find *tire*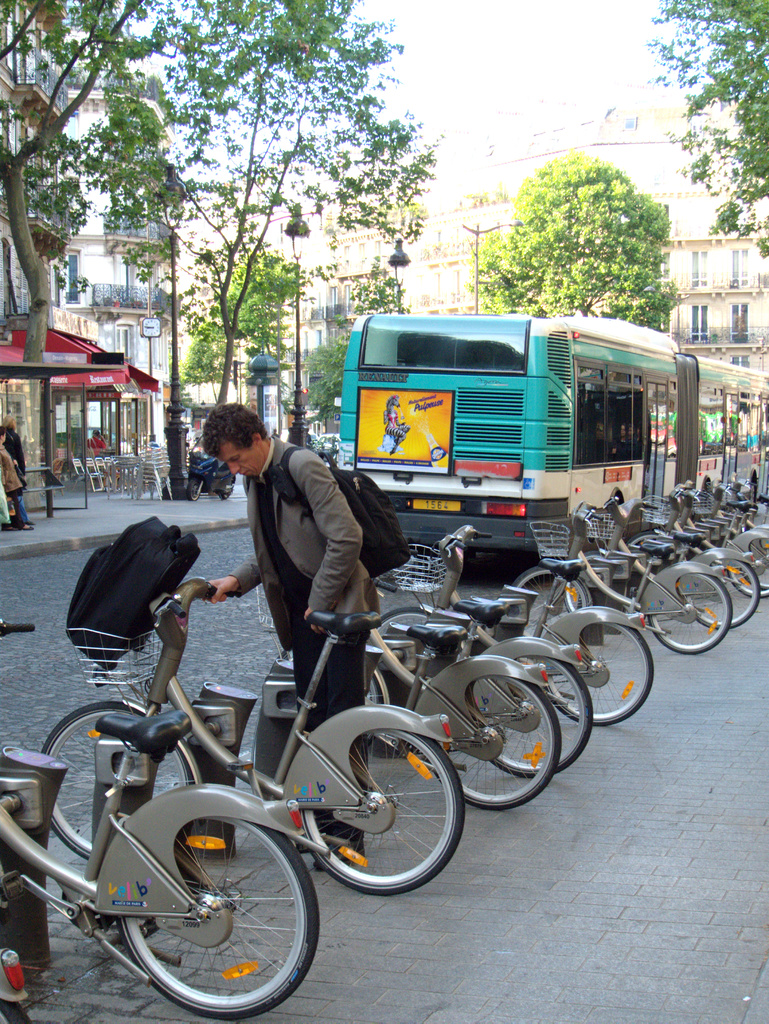
(x1=703, y1=556, x2=757, y2=634)
